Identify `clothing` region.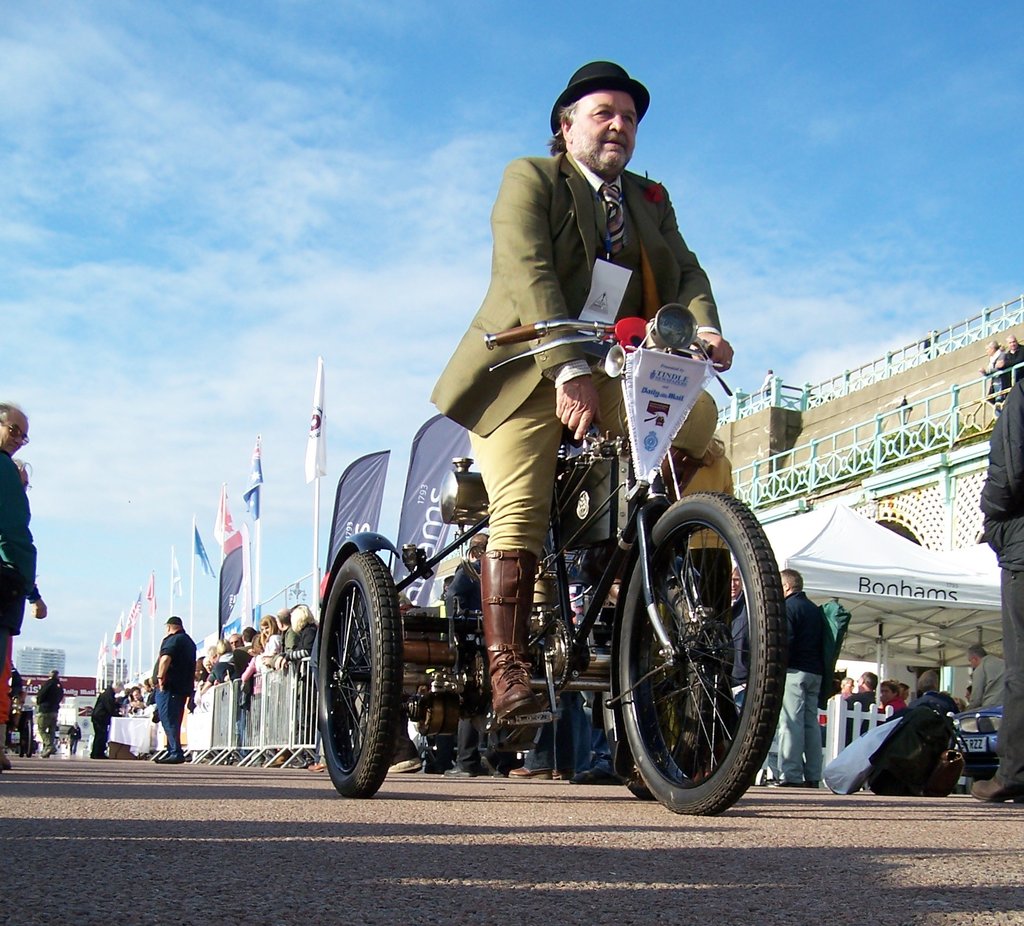
Region: crop(0, 442, 36, 644).
